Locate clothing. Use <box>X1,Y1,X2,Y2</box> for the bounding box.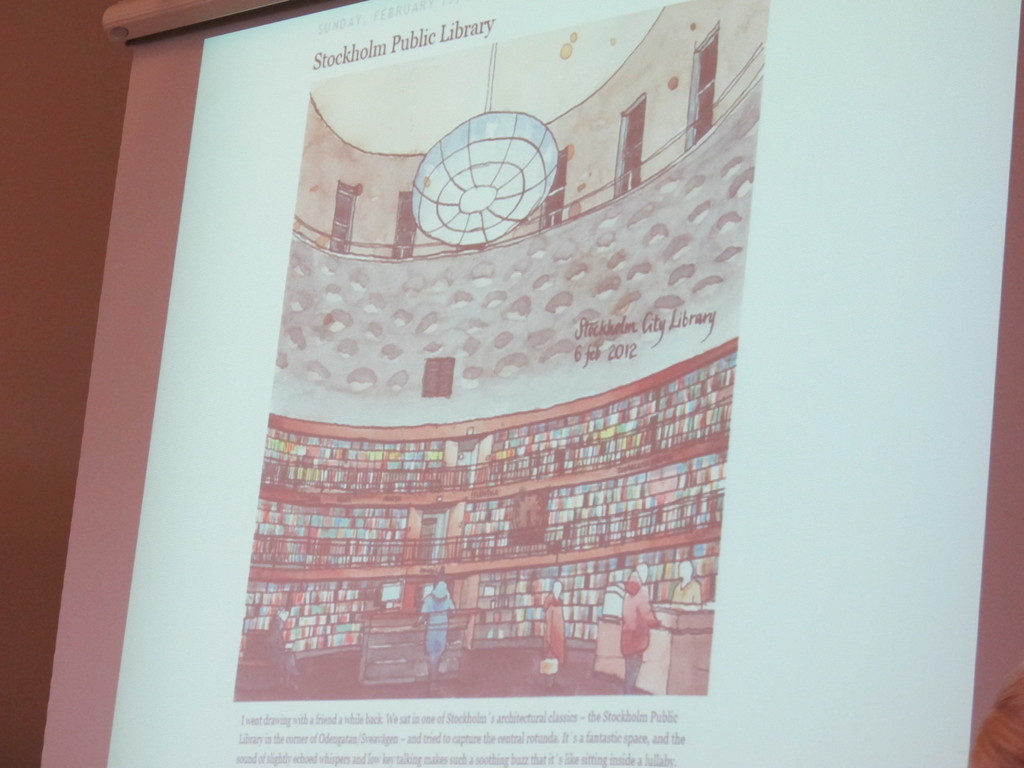
<box>620,573,657,699</box>.
